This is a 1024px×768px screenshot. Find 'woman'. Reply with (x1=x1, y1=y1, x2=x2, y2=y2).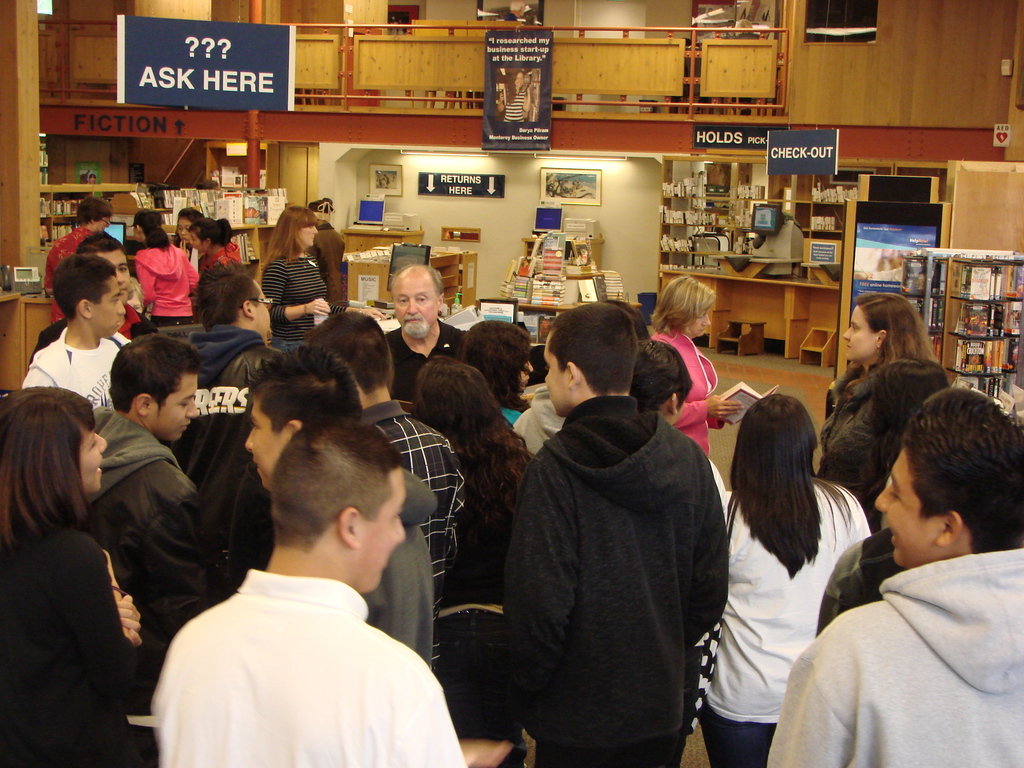
(x1=253, y1=205, x2=387, y2=352).
